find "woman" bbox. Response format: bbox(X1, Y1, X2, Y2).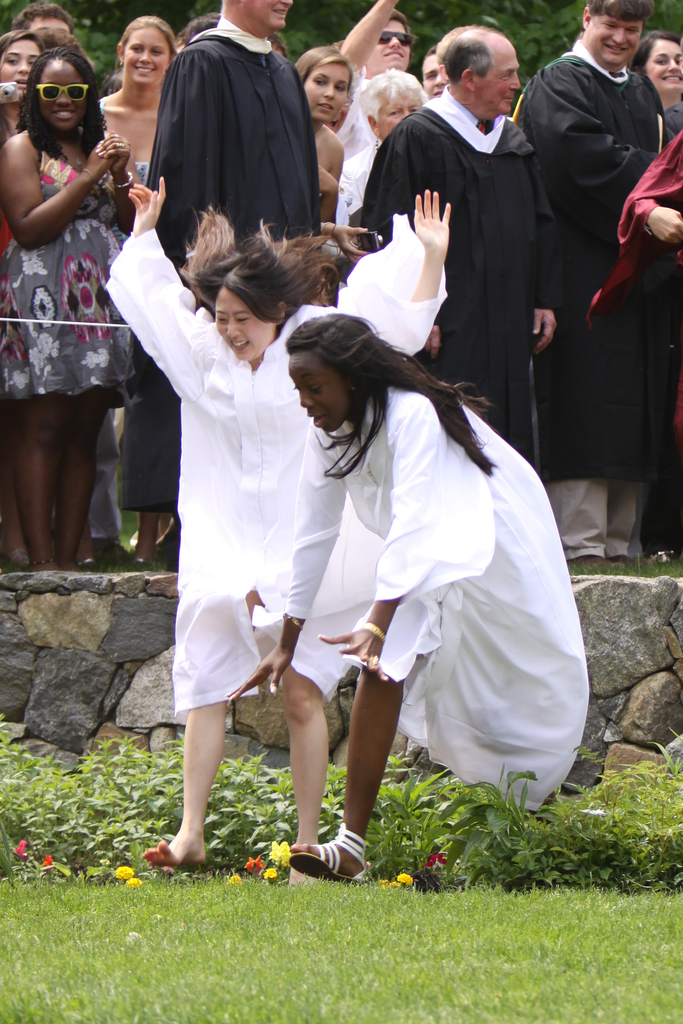
bbox(632, 34, 682, 120).
